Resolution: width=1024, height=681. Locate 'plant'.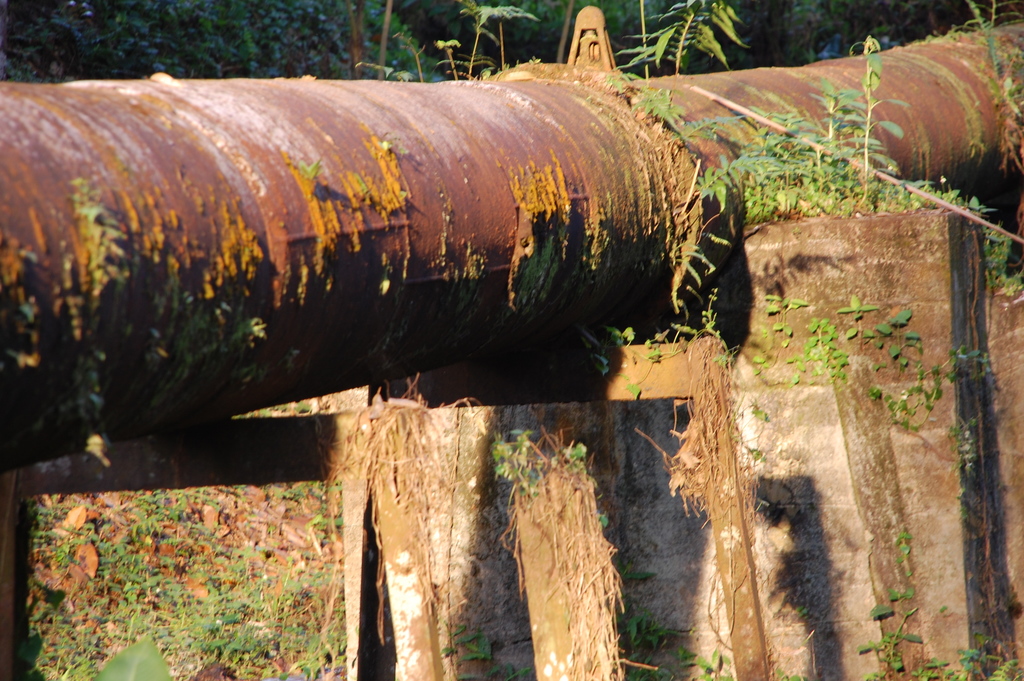
locate(776, 664, 812, 680).
